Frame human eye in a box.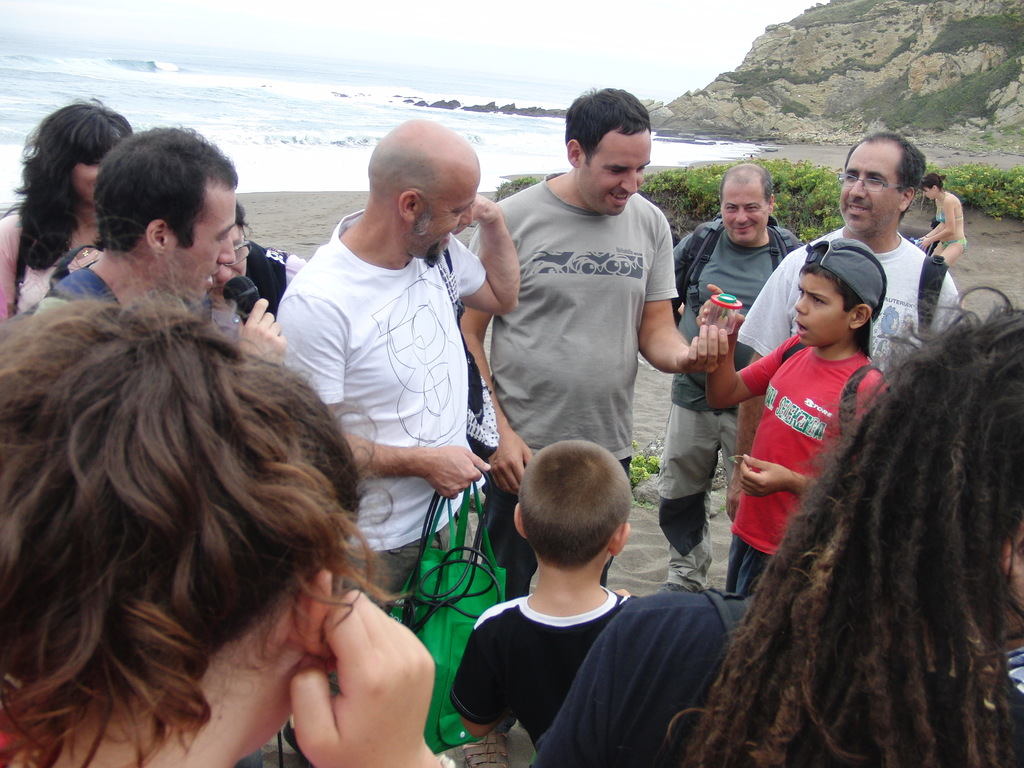
[797, 289, 804, 298].
